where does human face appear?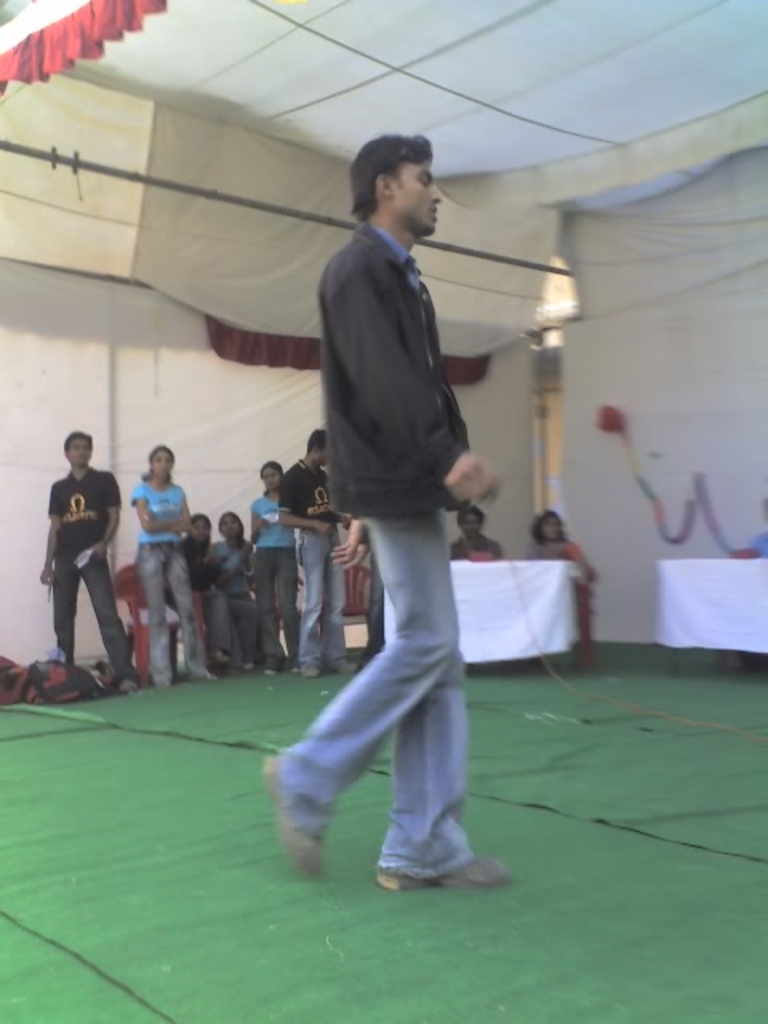
Appears at (left=221, top=509, right=243, bottom=539).
